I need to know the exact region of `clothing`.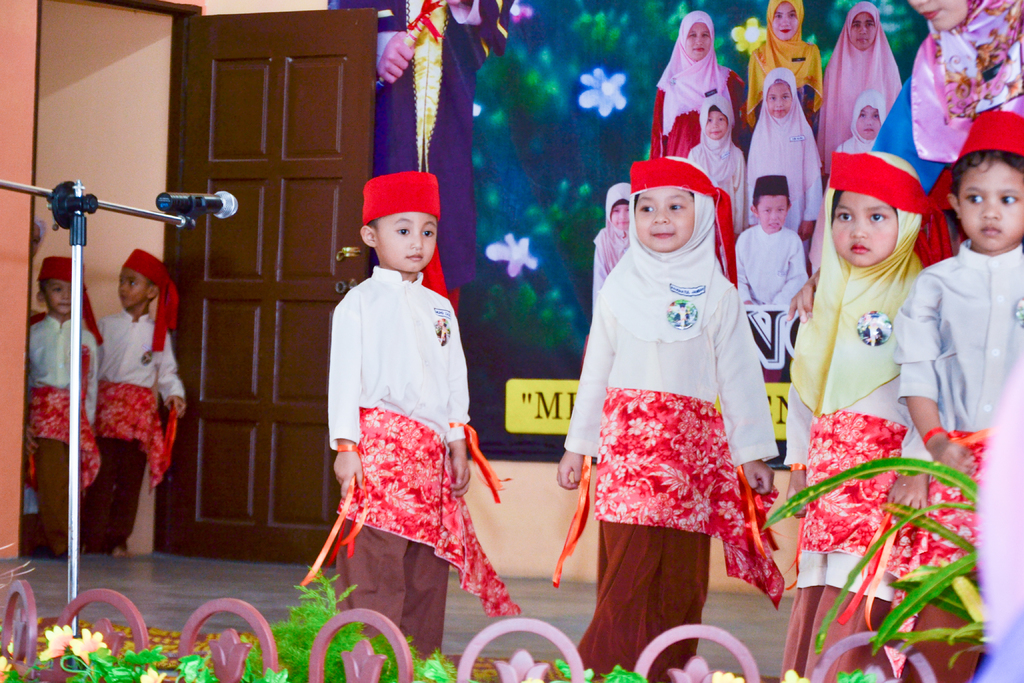
Region: [22, 309, 99, 527].
